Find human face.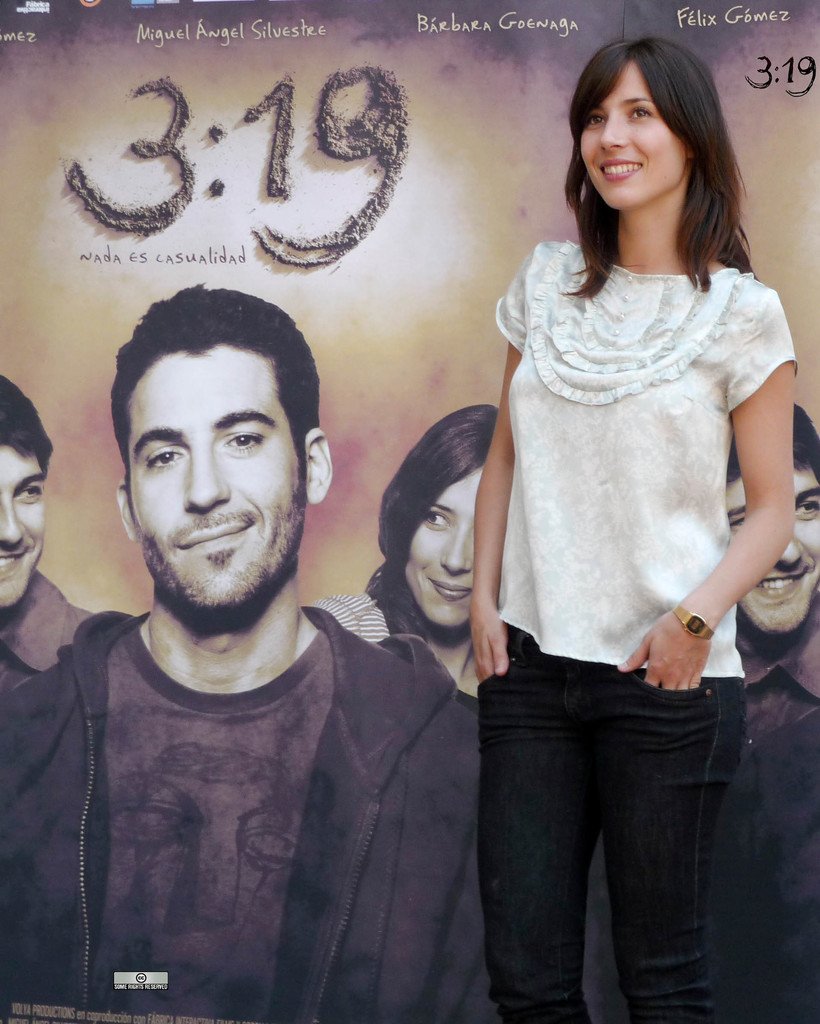
[x1=716, y1=455, x2=819, y2=630].
